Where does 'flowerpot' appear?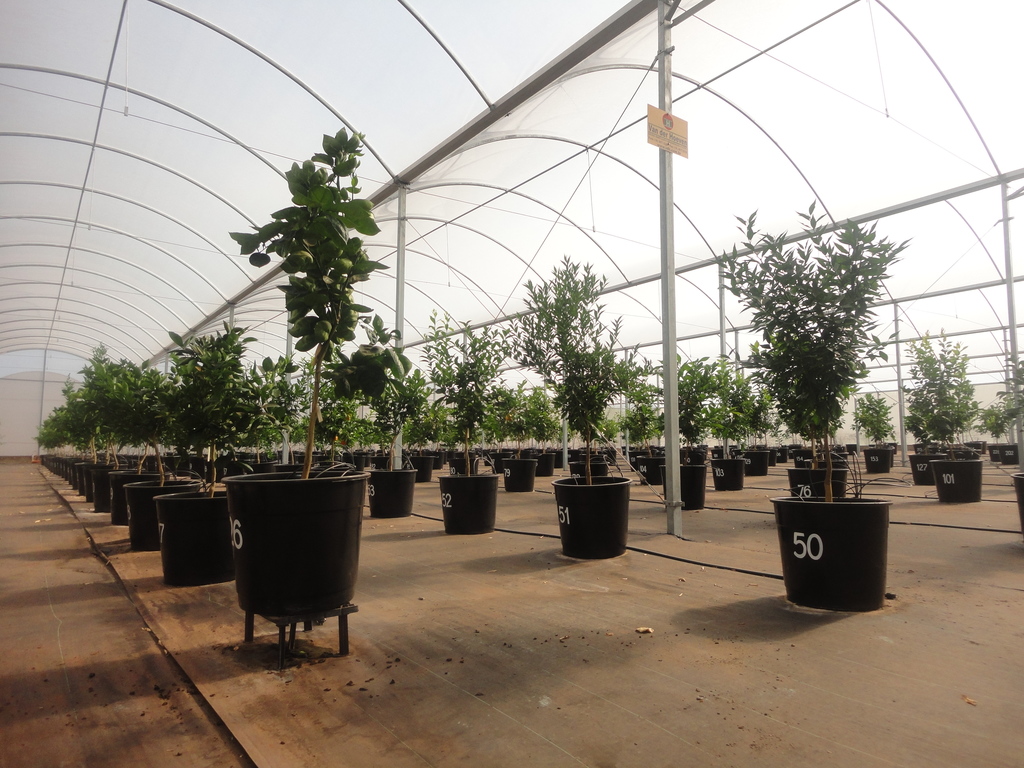
Appears at 697,444,712,449.
